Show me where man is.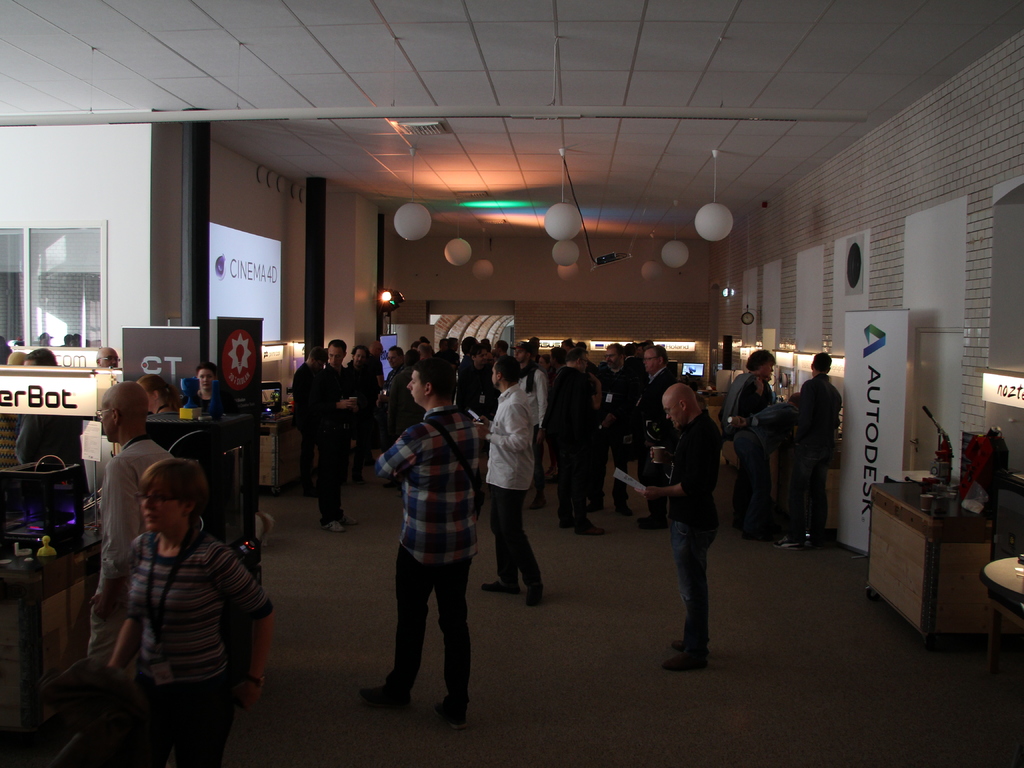
man is at 518/348/547/504.
